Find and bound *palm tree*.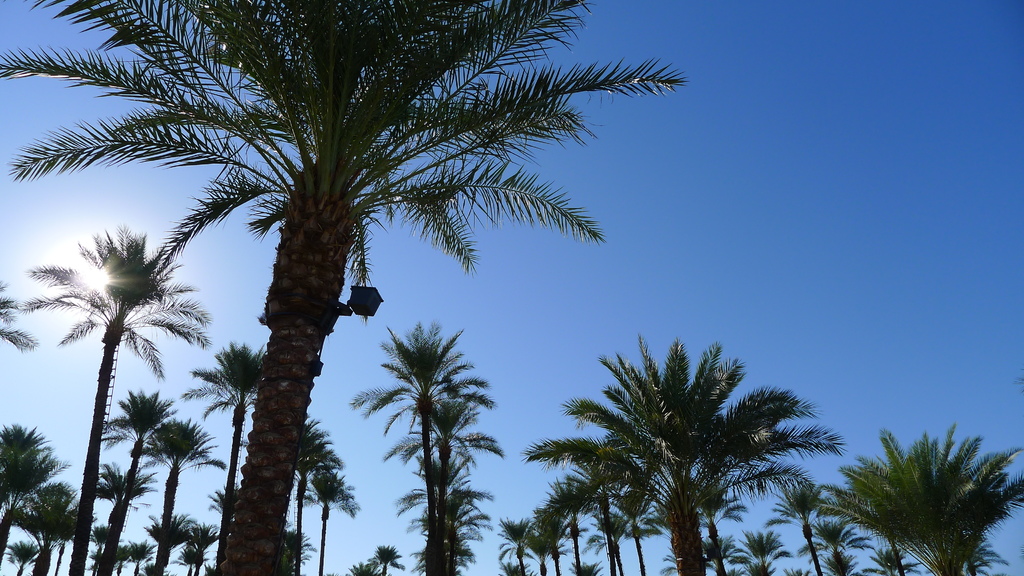
Bound: l=557, t=342, r=817, b=575.
